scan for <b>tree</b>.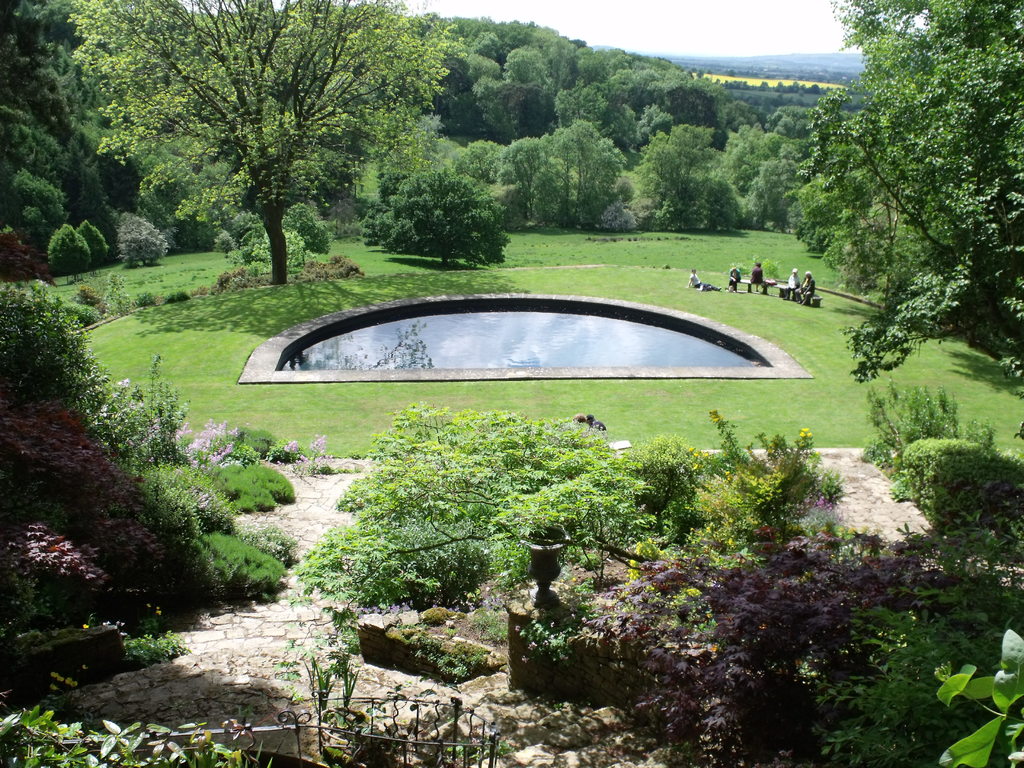
Scan result: 0 280 189 471.
